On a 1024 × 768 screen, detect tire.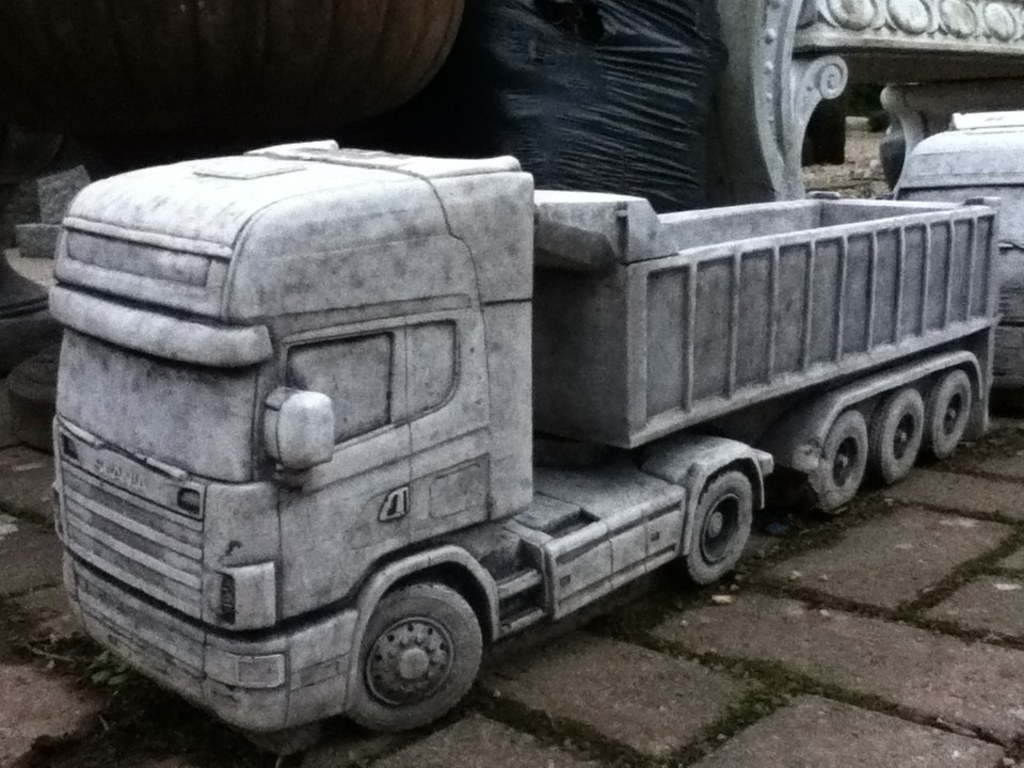
rect(342, 580, 486, 732).
